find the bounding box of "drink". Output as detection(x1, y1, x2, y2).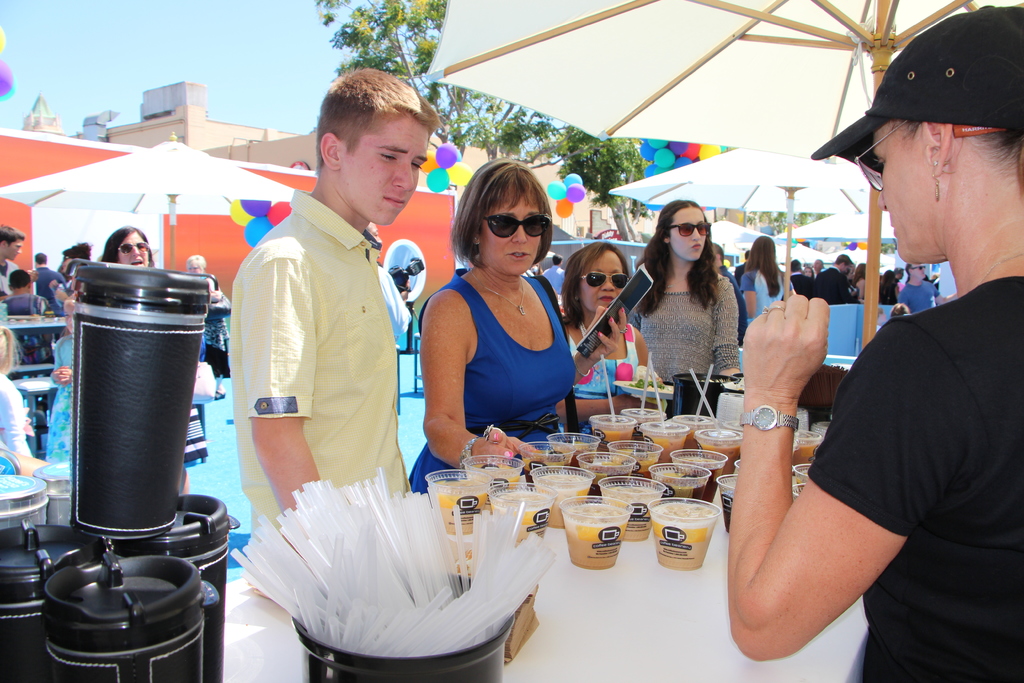
detection(589, 457, 617, 479).
